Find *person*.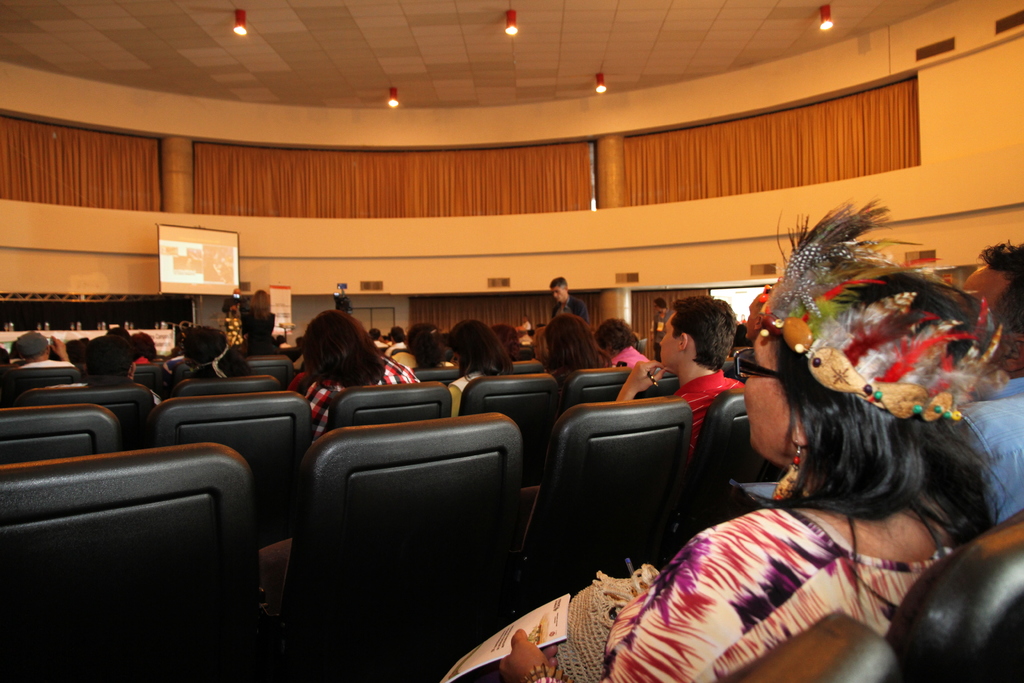
left=619, top=295, right=741, bottom=473.
